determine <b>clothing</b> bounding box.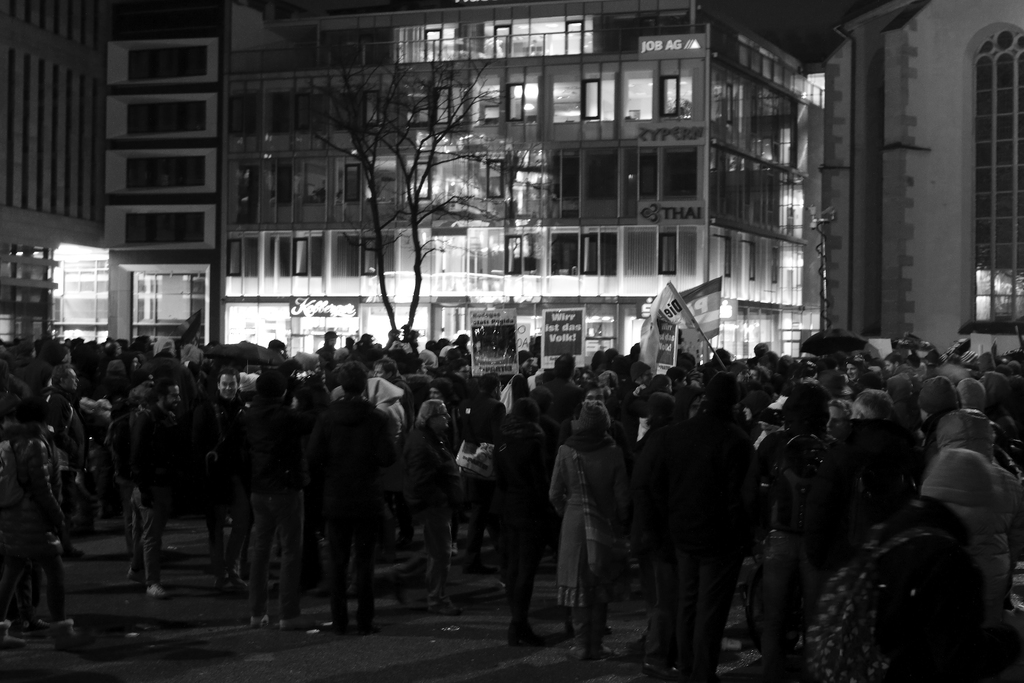
Determined: bbox(187, 393, 252, 584).
